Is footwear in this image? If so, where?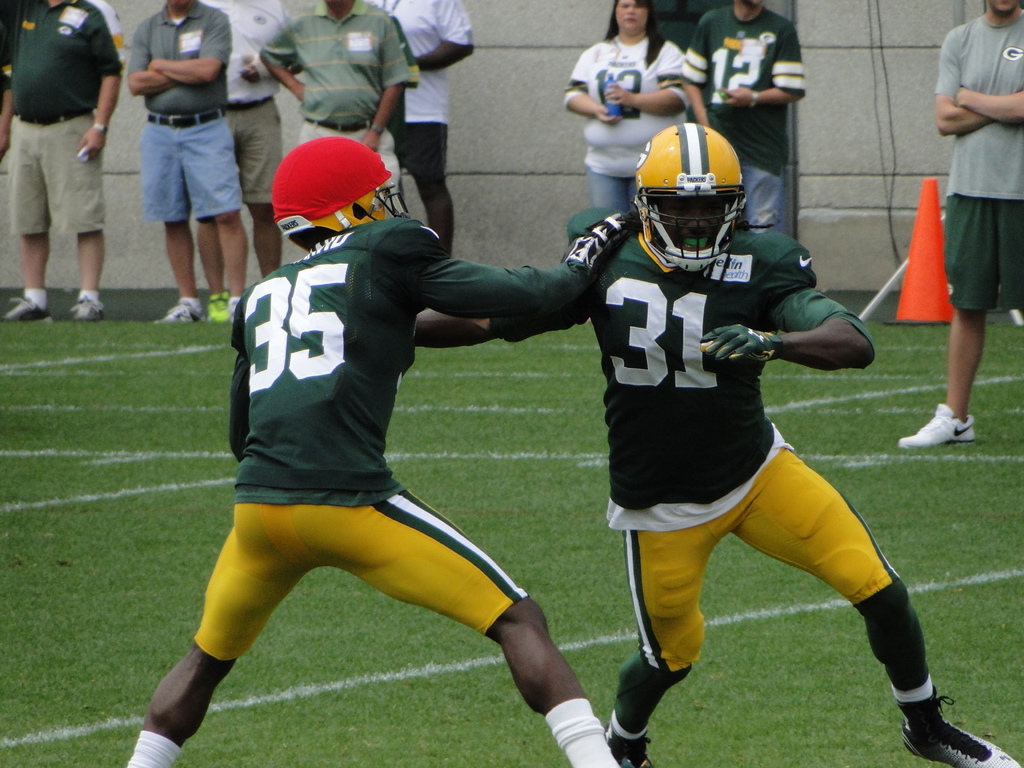
Yes, at 893/403/976/445.
